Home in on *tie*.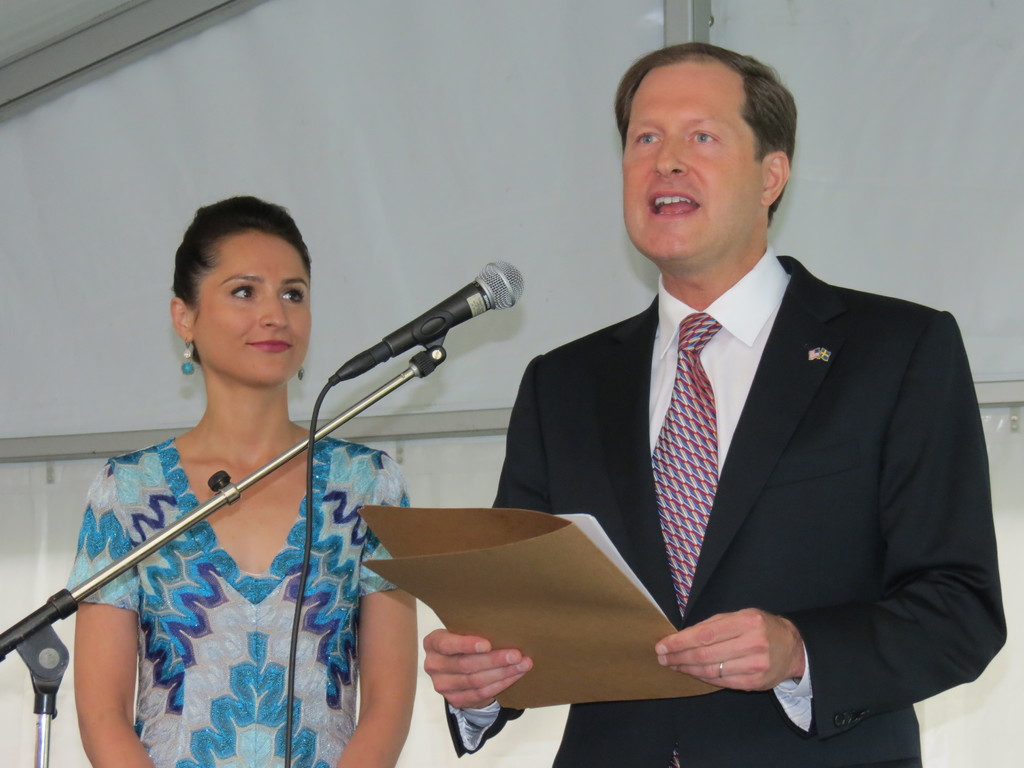
Homed in at bbox(651, 310, 720, 617).
